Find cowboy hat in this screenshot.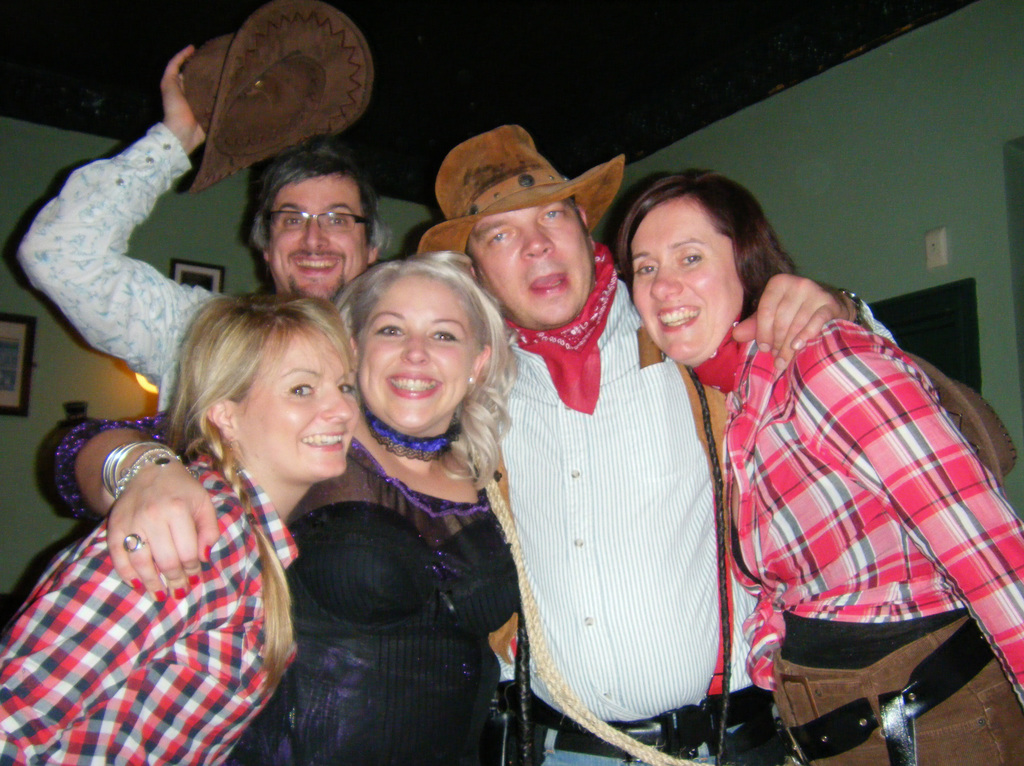
The bounding box for cowboy hat is x1=414 y1=119 x2=625 y2=262.
